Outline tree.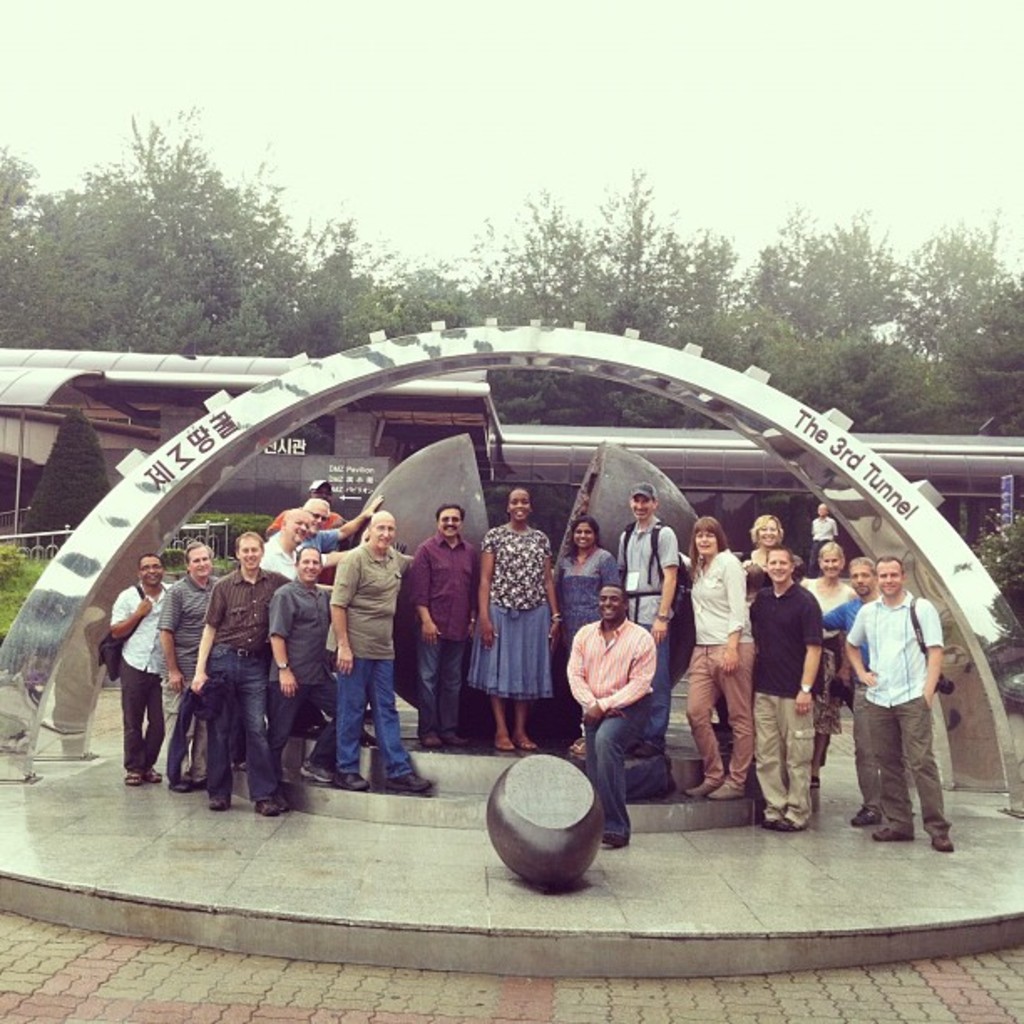
Outline: rect(967, 497, 1022, 619).
